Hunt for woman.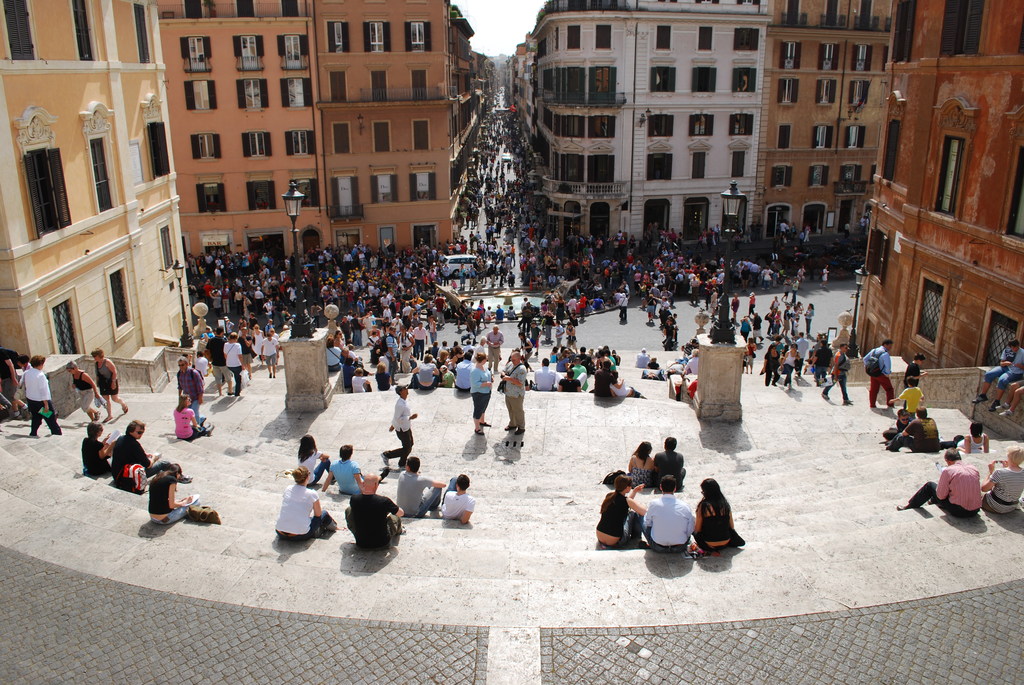
Hunted down at bbox(295, 430, 338, 487).
